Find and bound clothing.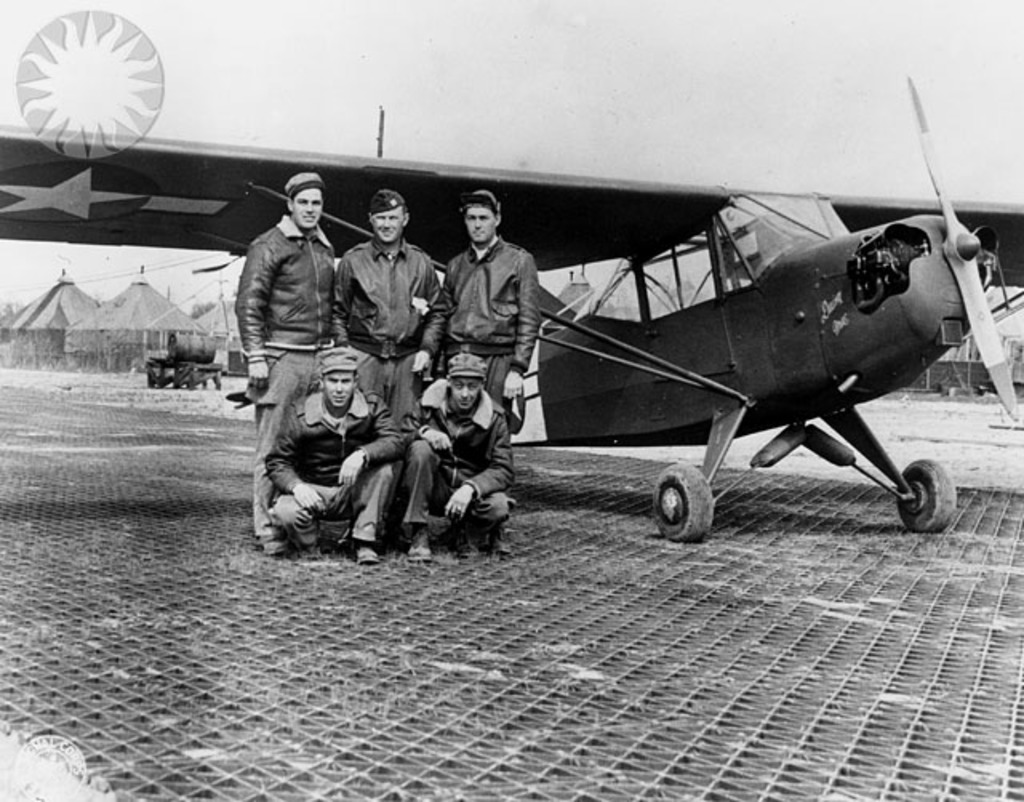
Bound: 338/234/430/402.
